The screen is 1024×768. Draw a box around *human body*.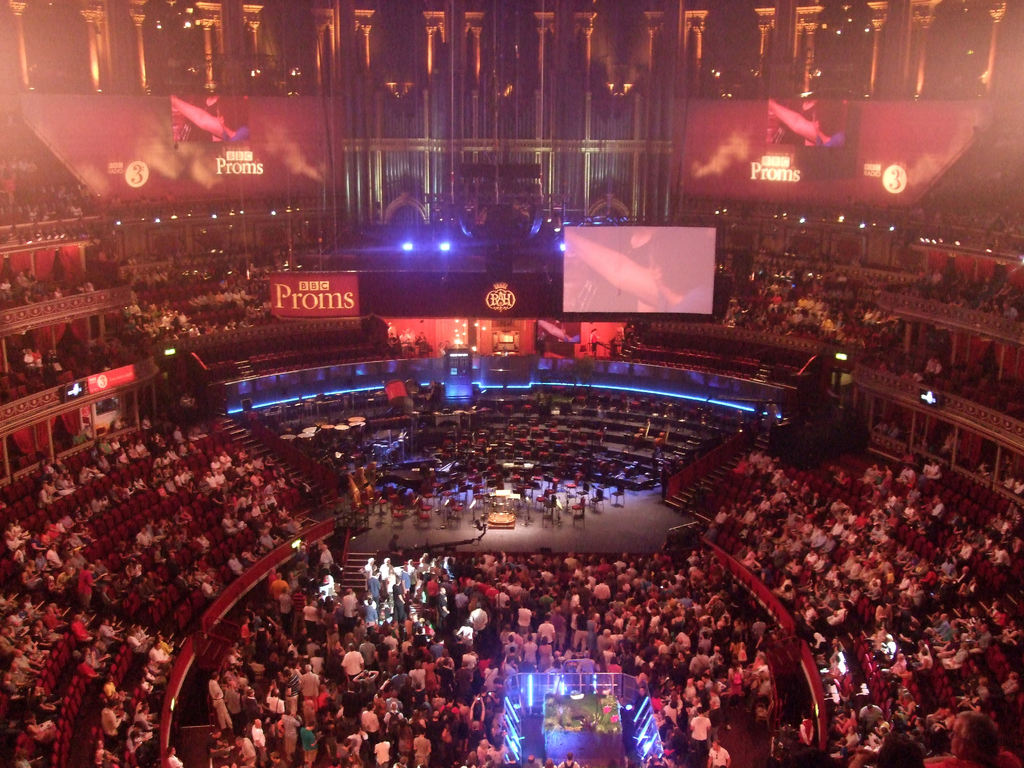
locate(509, 750, 526, 767).
